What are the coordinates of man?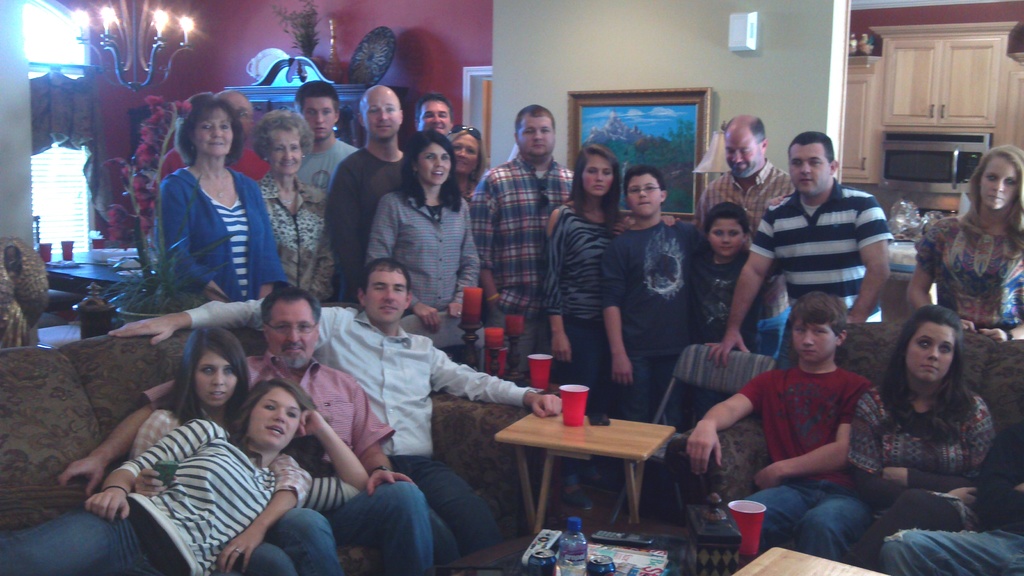
bbox(111, 258, 566, 552).
